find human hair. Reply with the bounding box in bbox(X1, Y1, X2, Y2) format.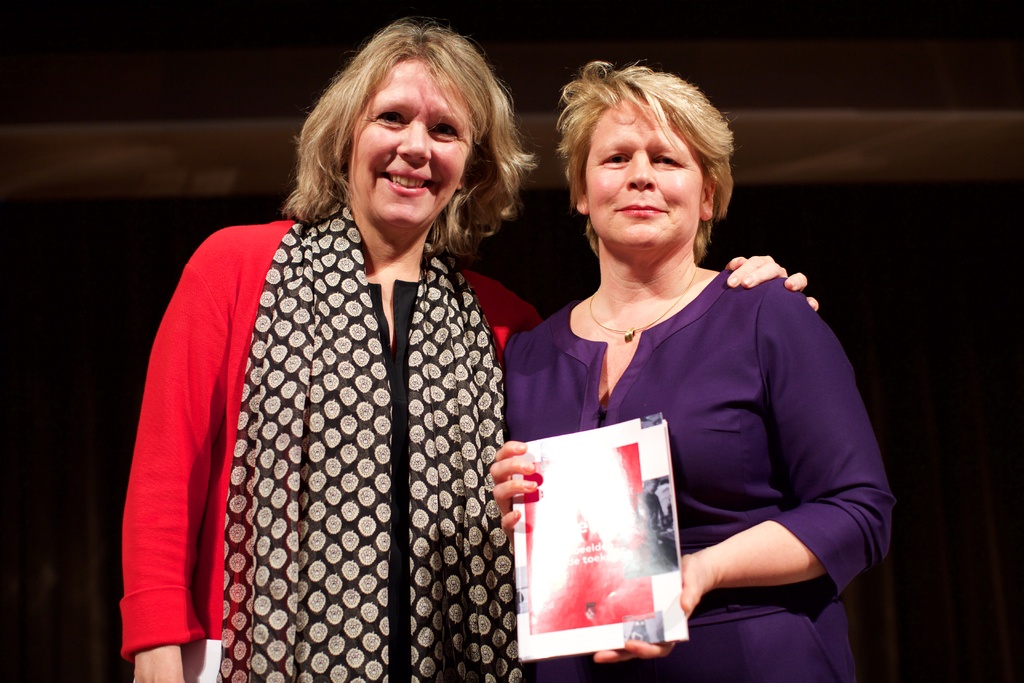
bbox(560, 62, 736, 263).
